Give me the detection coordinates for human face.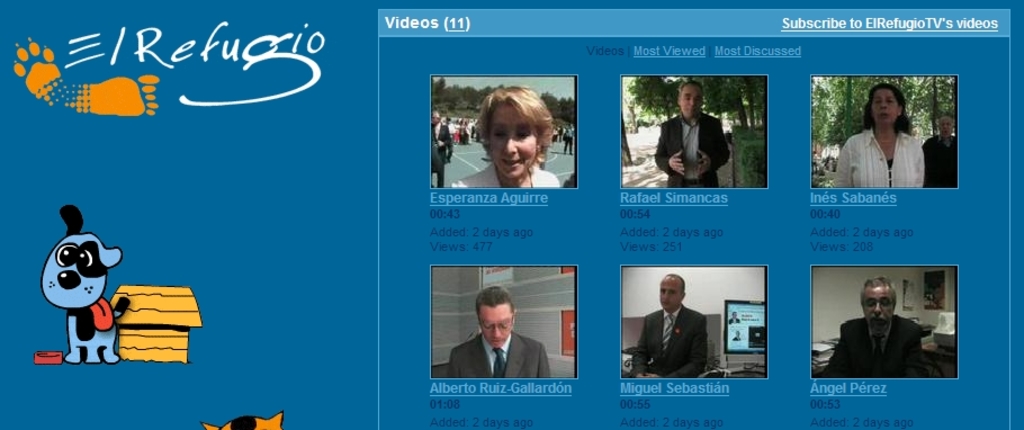
BBox(673, 84, 706, 124).
